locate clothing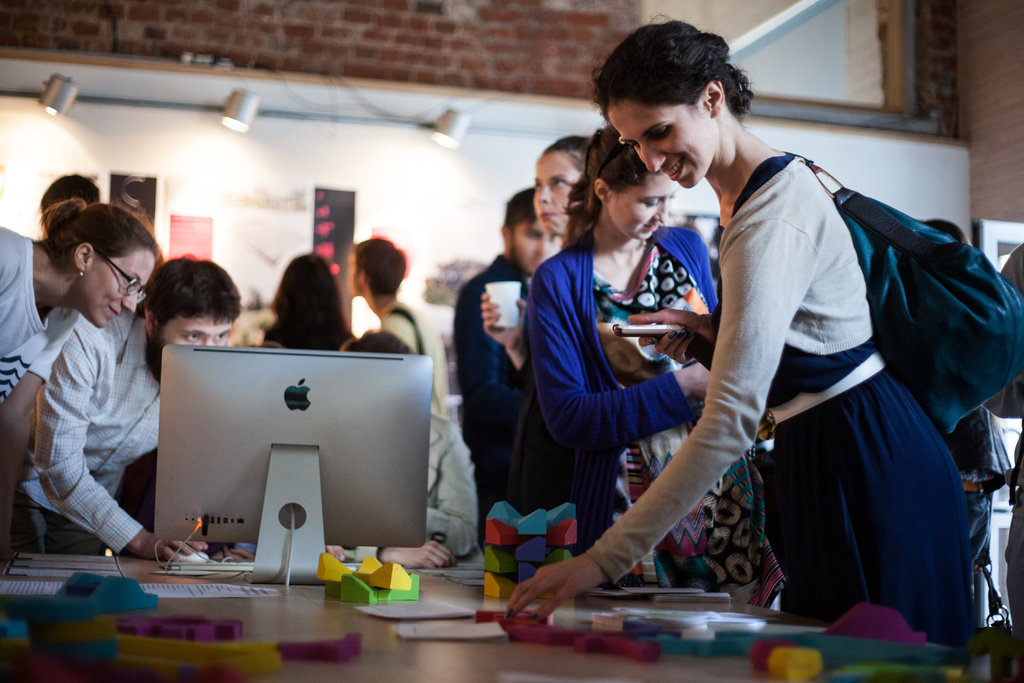
locate(522, 229, 783, 593)
